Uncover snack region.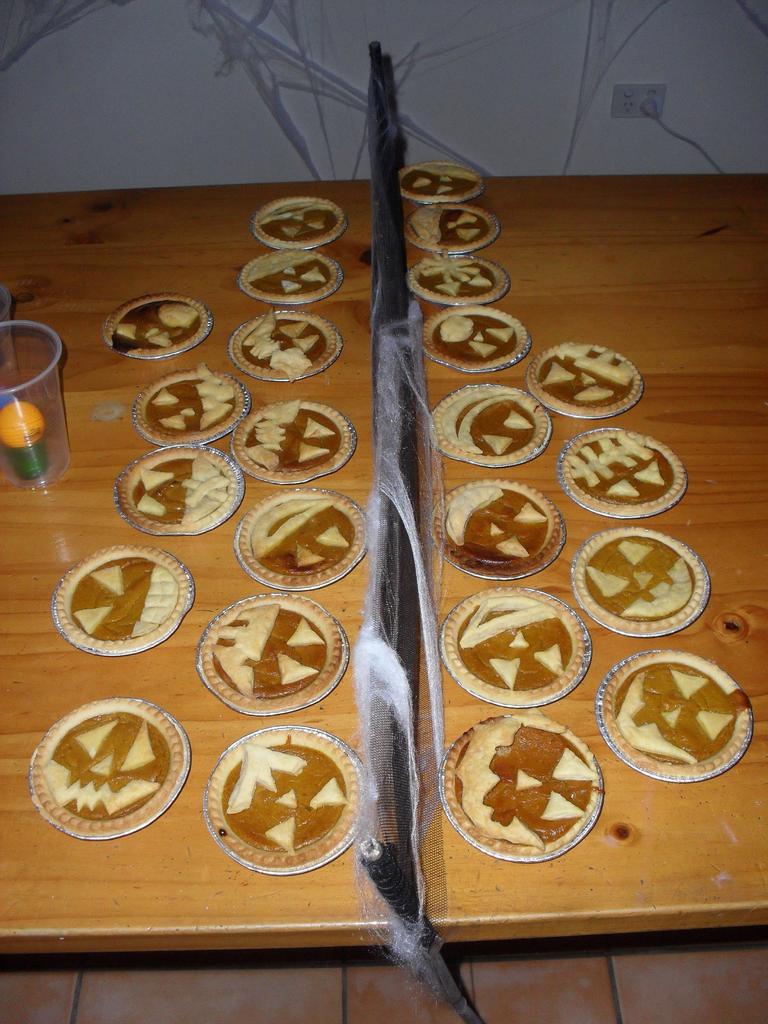
Uncovered: 28,696,186,832.
